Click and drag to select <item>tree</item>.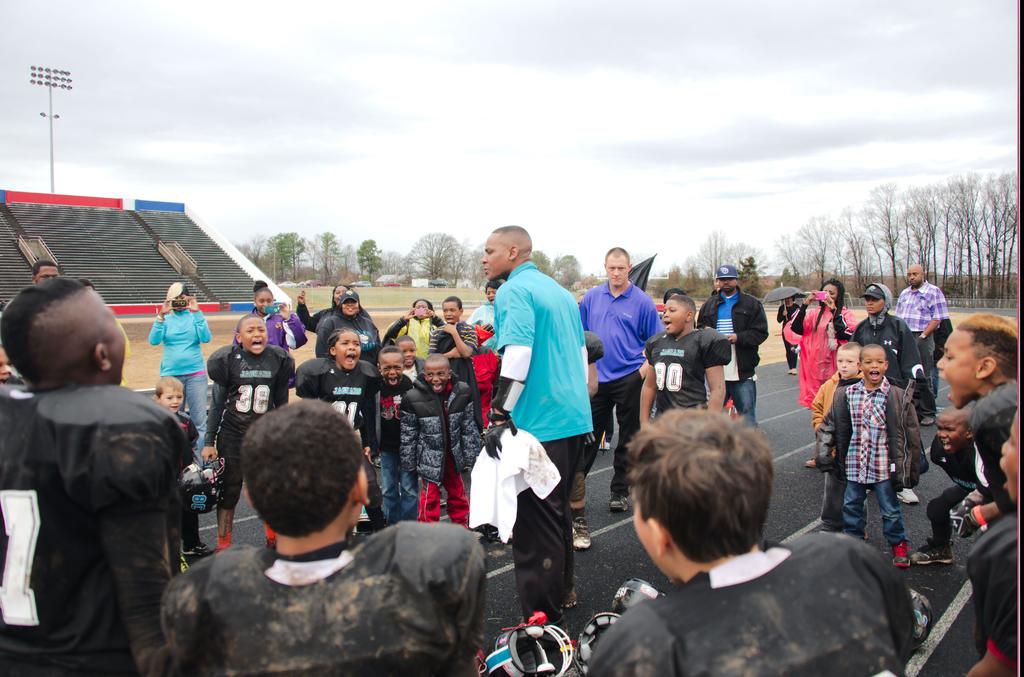
Selection: [768, 235, 804, 285].
